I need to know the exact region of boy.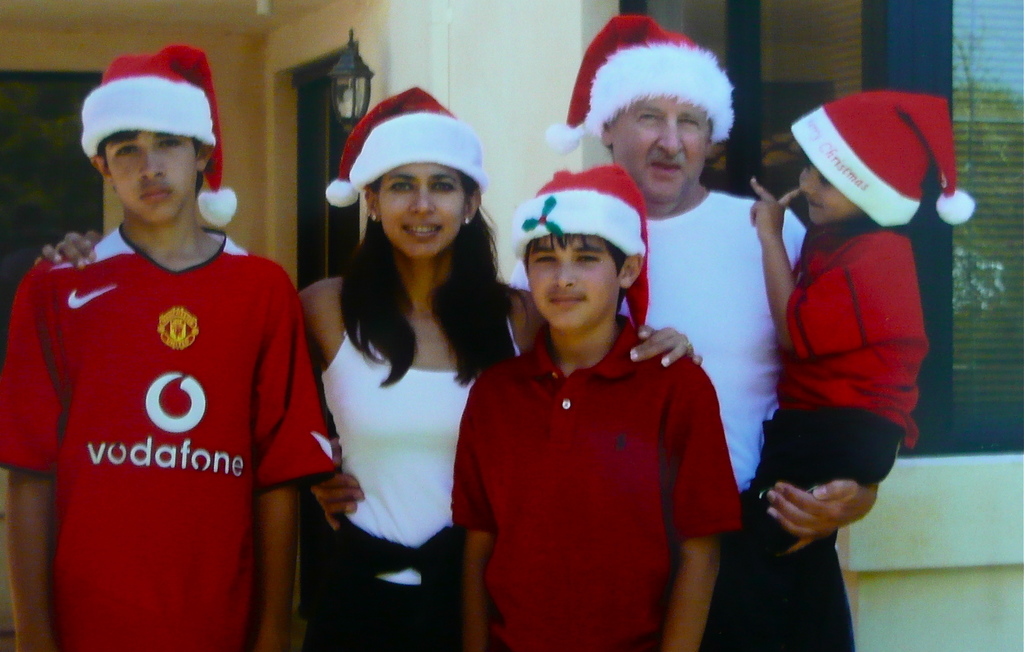
Region: bbox(452, 165, 740, 651).
